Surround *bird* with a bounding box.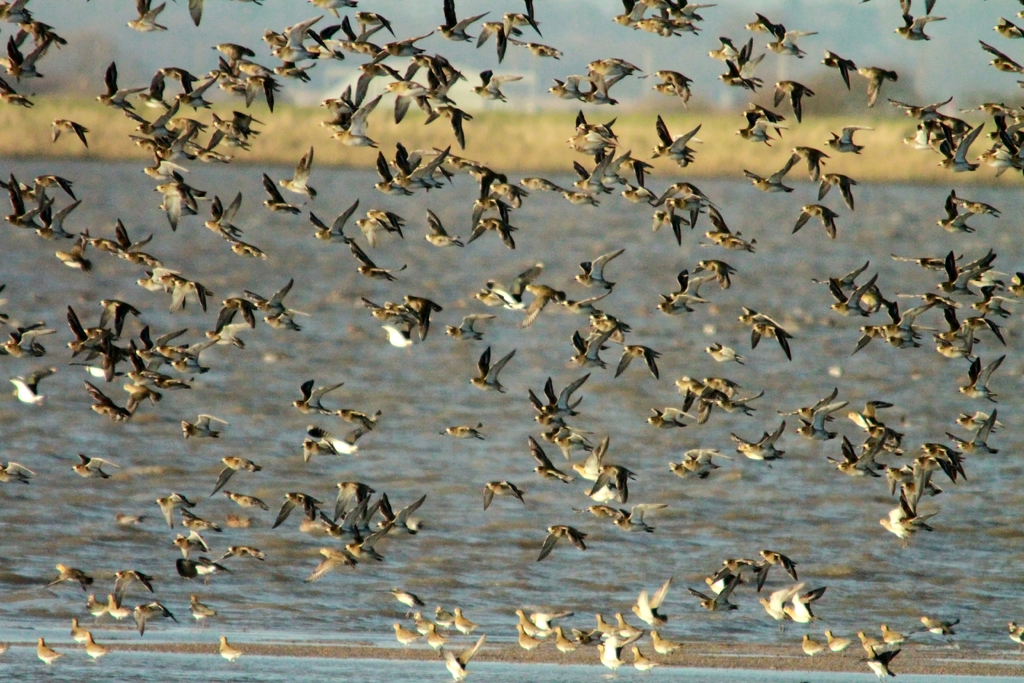
locate(704, 37, 767, 66).
